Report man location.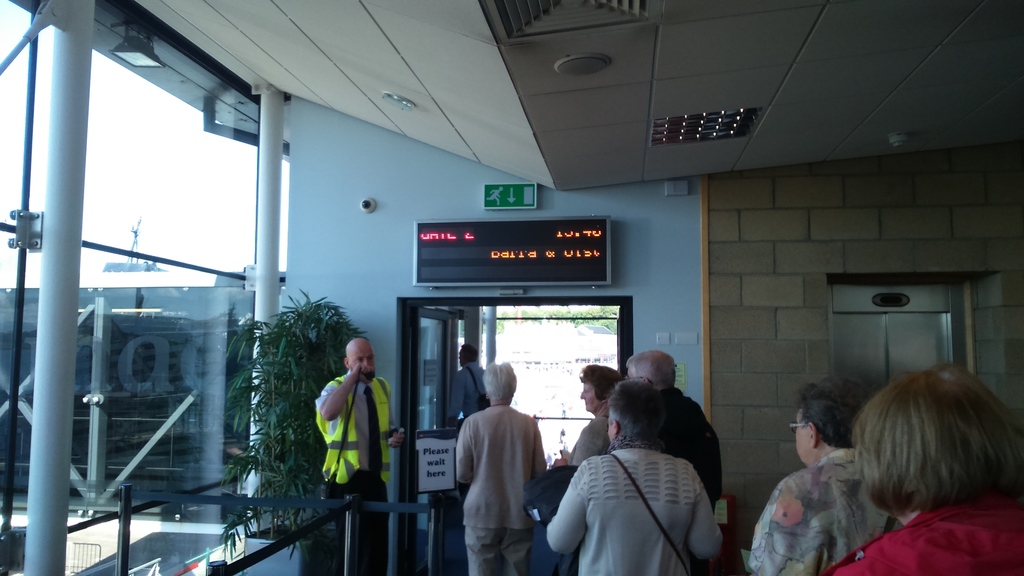
Report: box(454, 358, 553, 563).
